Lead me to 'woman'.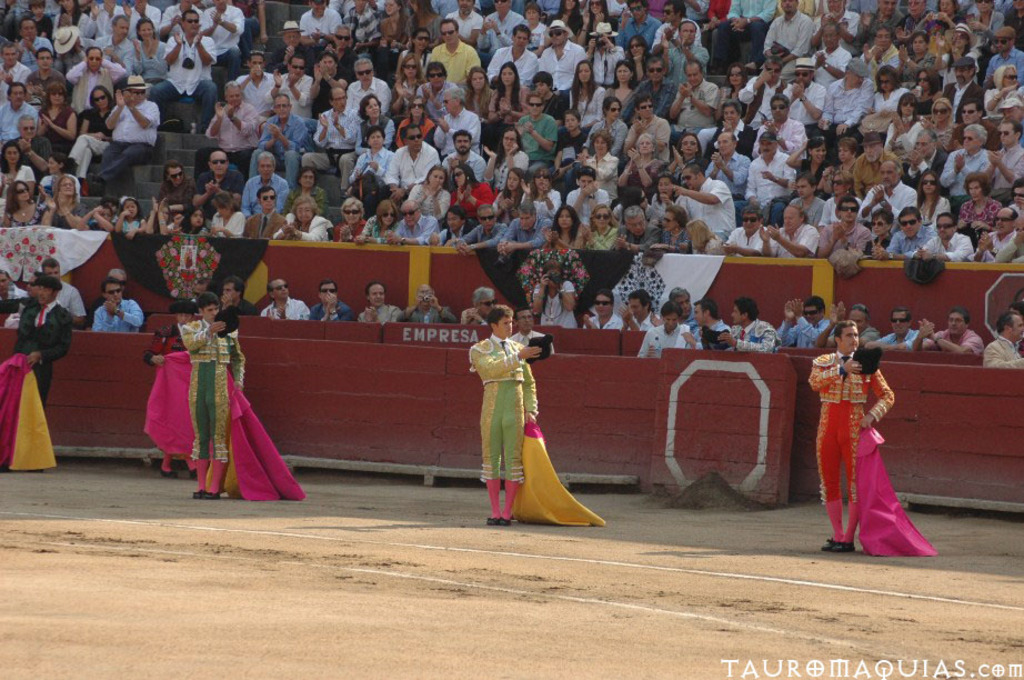
Lead to 68 83 116 191.
